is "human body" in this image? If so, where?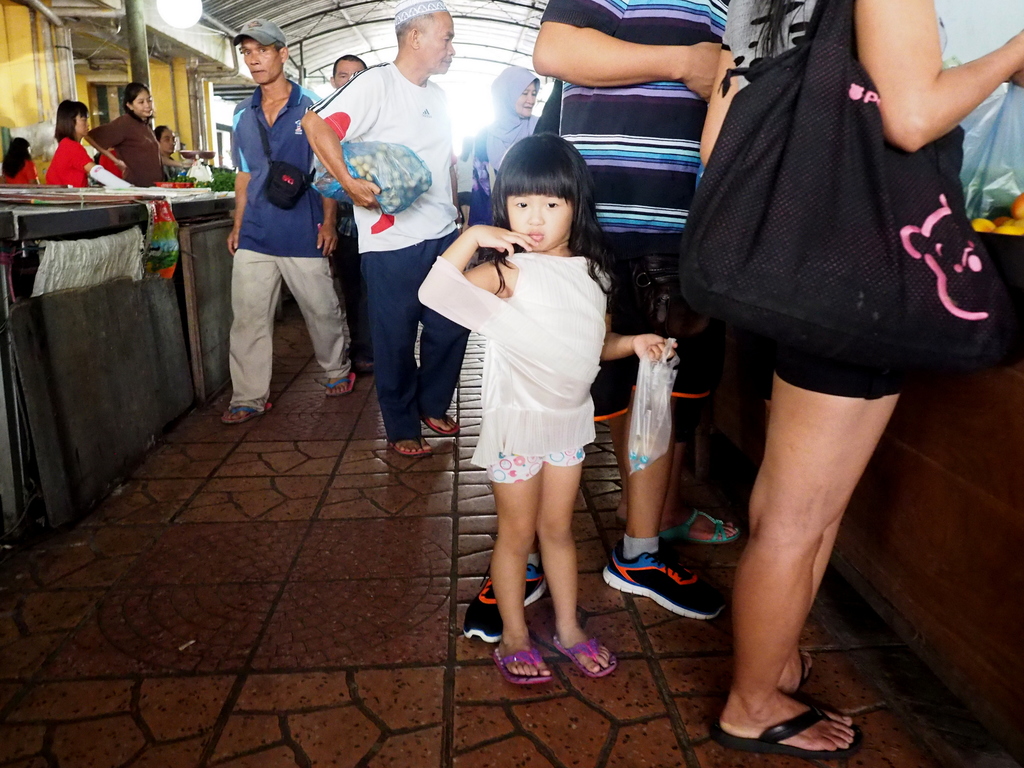
Yes, at <box>153,125,190,176</box>.
